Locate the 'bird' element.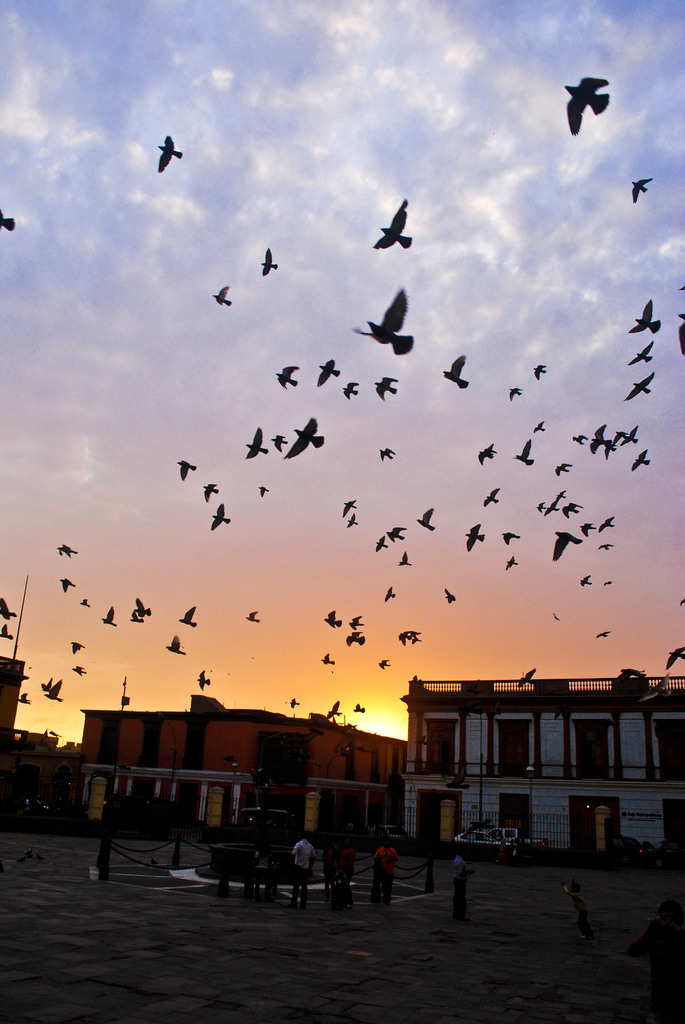
Element bbox: (342,497,358,516).
